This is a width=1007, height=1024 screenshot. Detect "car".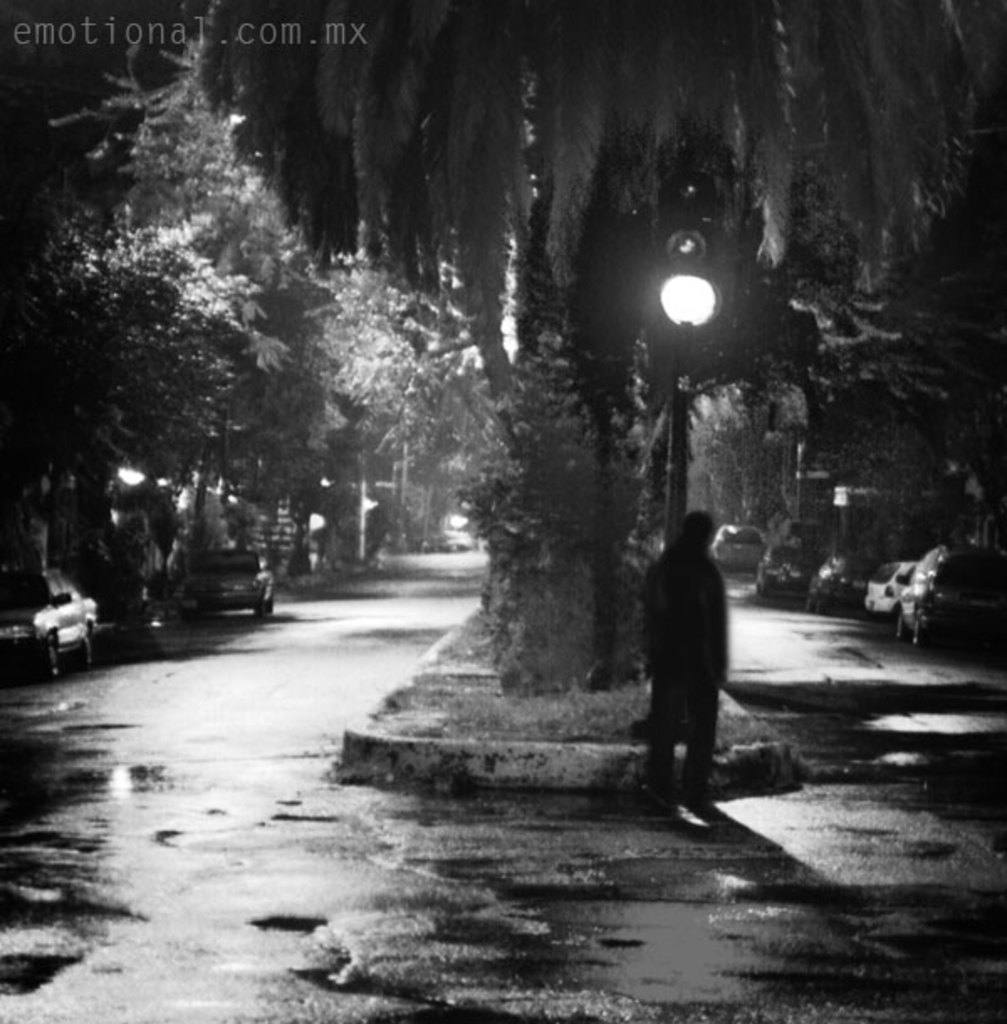
(left=888, top=544, right=1005, bottom=641).
